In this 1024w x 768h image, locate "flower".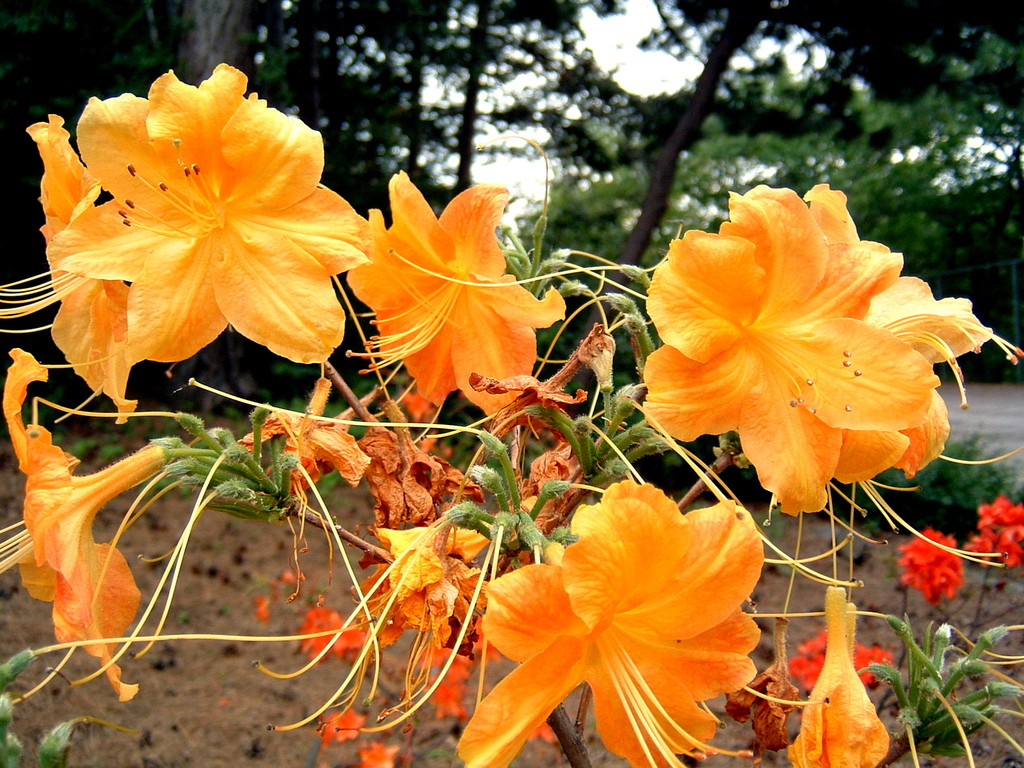
Bounding box: box=[900, 529, 972, 601].
